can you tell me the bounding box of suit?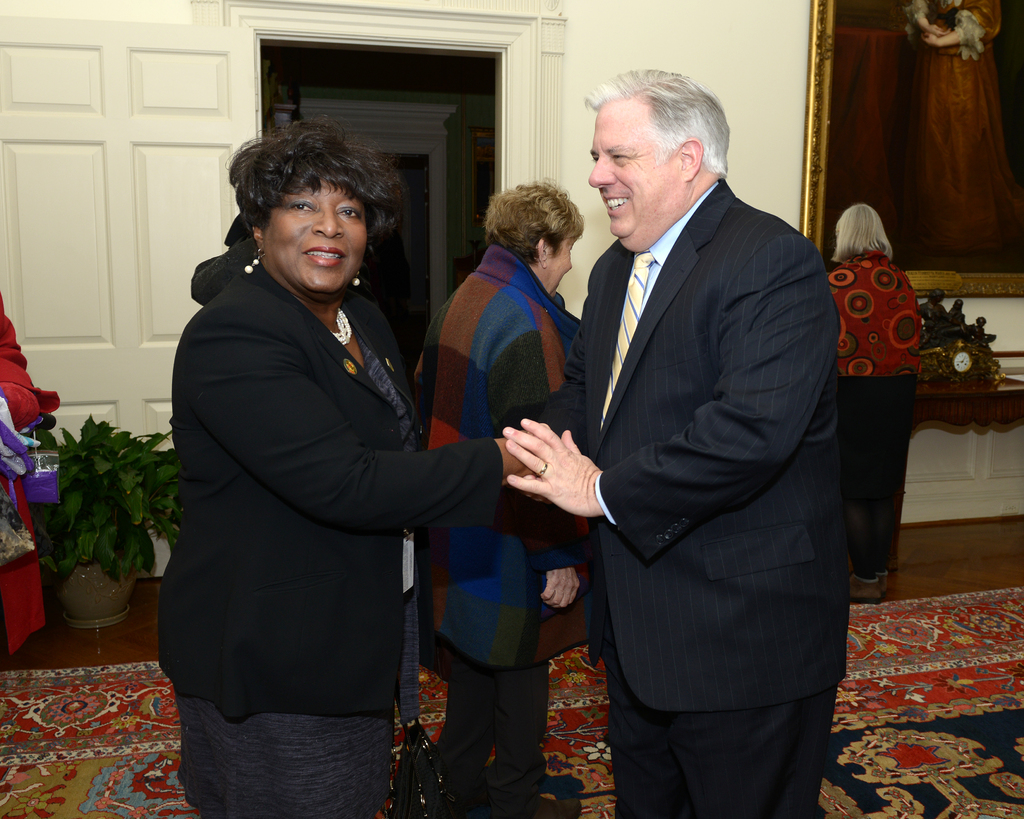
BBox(515, 35, 861, 809).
